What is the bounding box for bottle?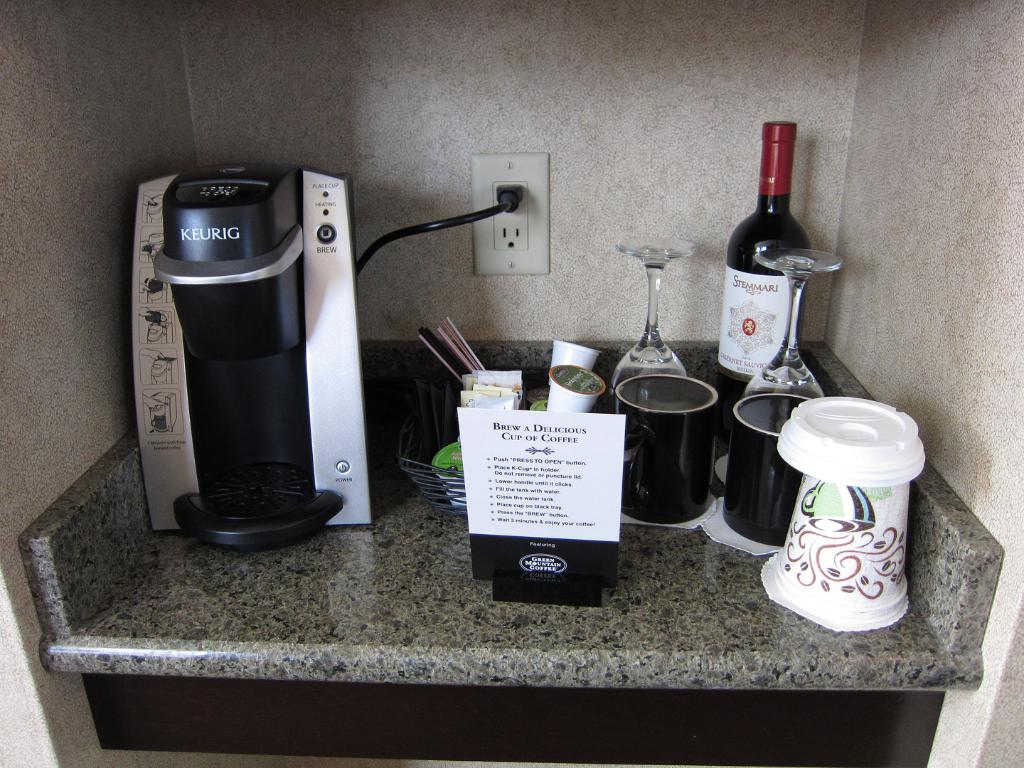
bbox=(713, 128, 813, 387).
